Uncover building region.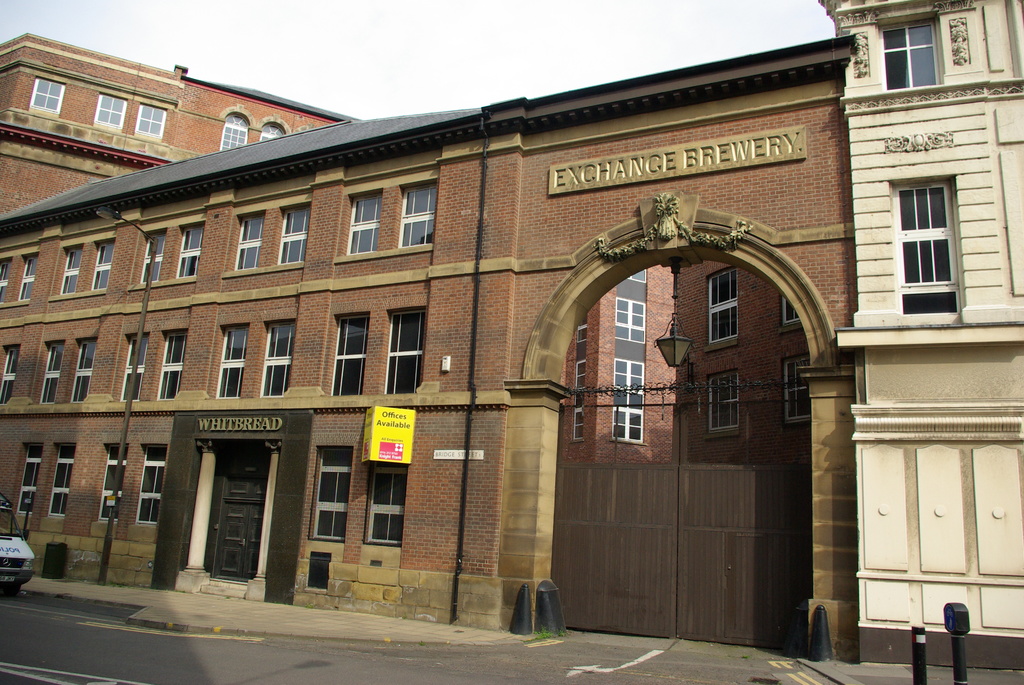
Uncovered: {"x1": 0, "y1": 32, "x2": 860, "y2": 666}.
